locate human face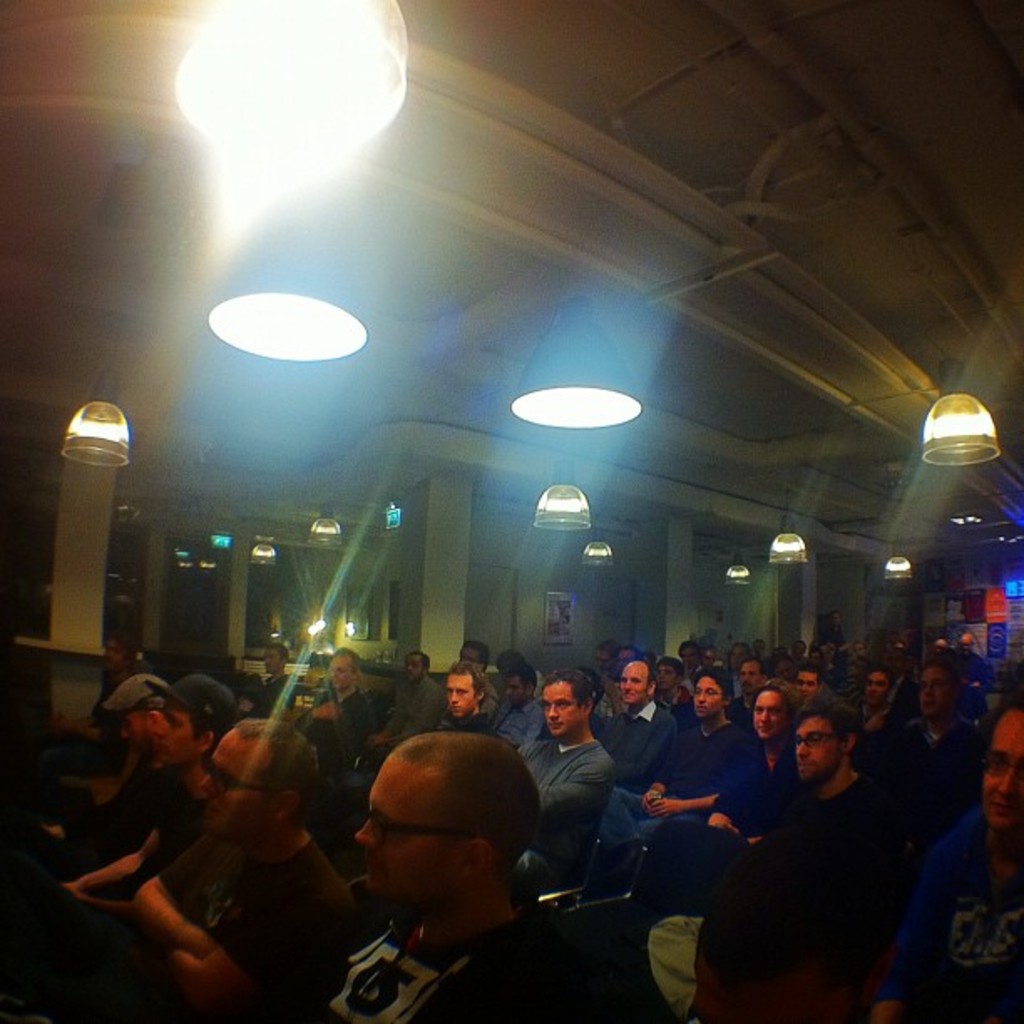
<region>793, 716, 837, 771</region>
